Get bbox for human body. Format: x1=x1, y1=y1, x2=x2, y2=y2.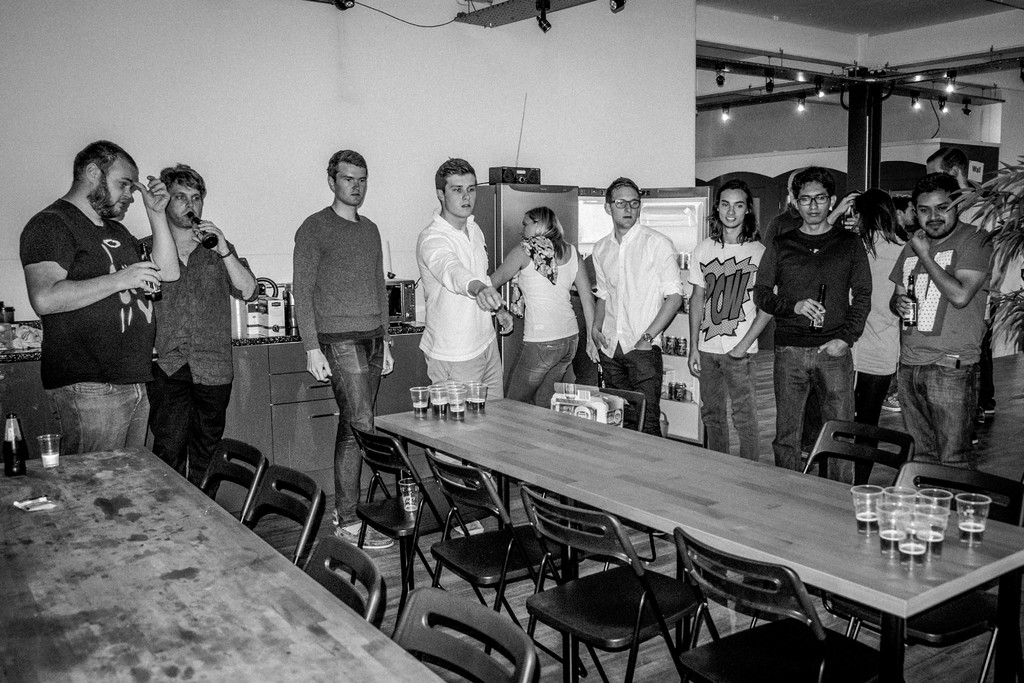
x1=291, y1=204, x2=397, y2=551.
